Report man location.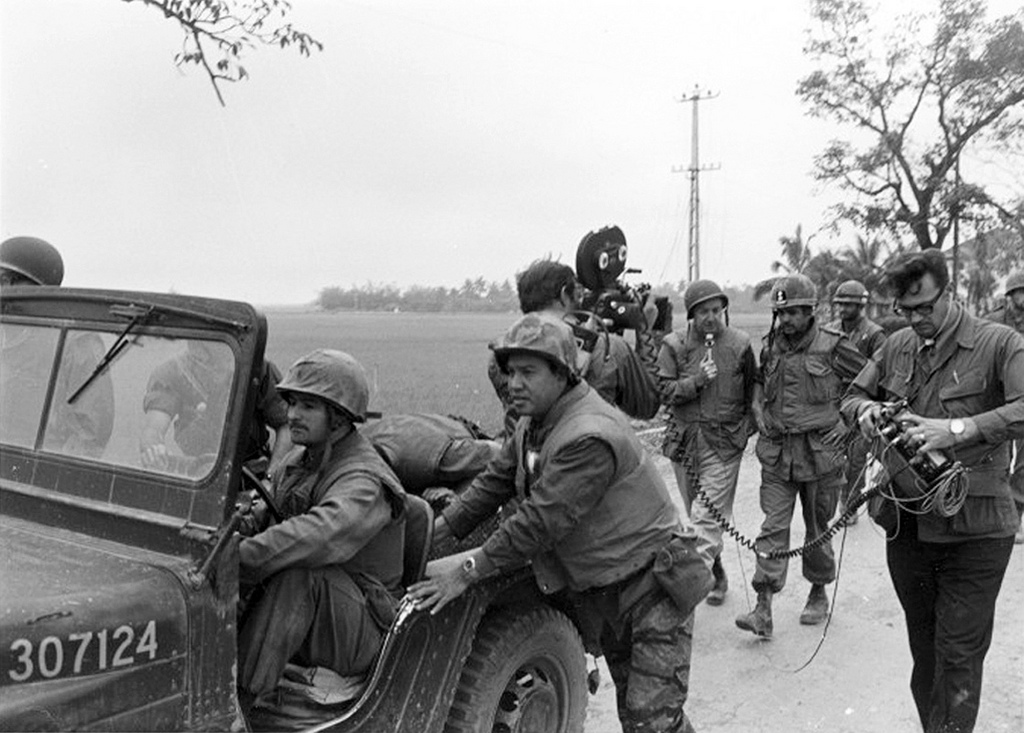
Report: (left=135, top=336, right=294, bottom=502).
